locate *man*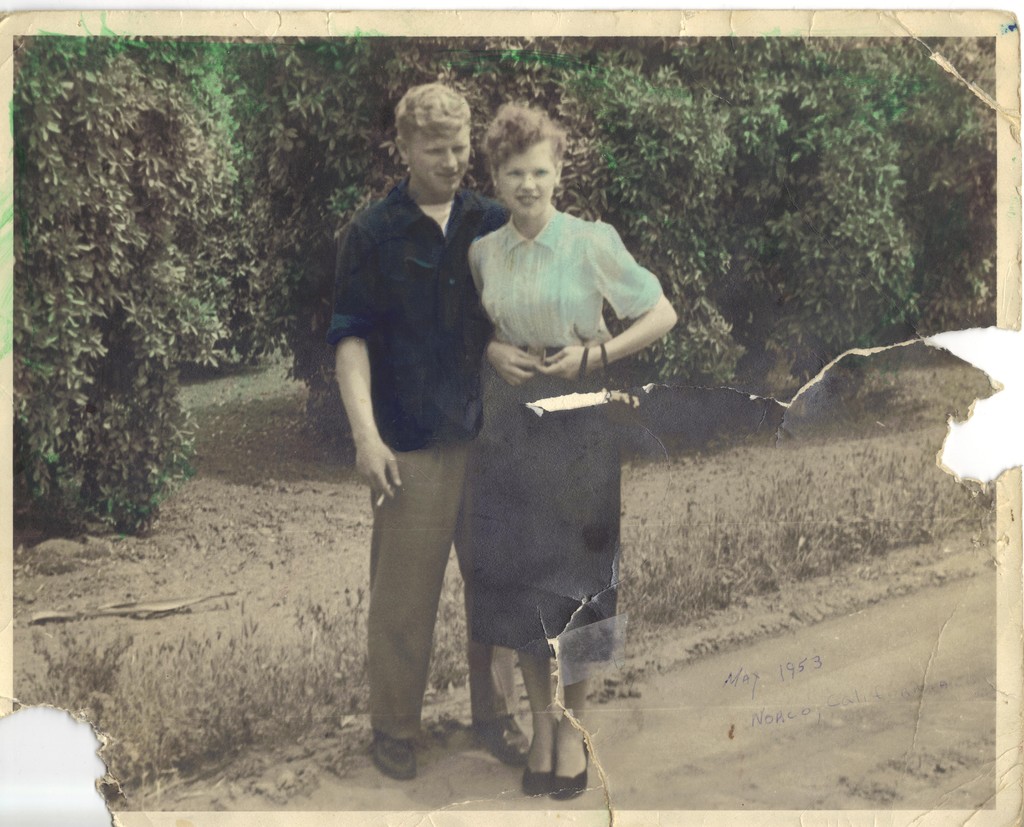
(left=321, top=86, right=530, bottom=765)
